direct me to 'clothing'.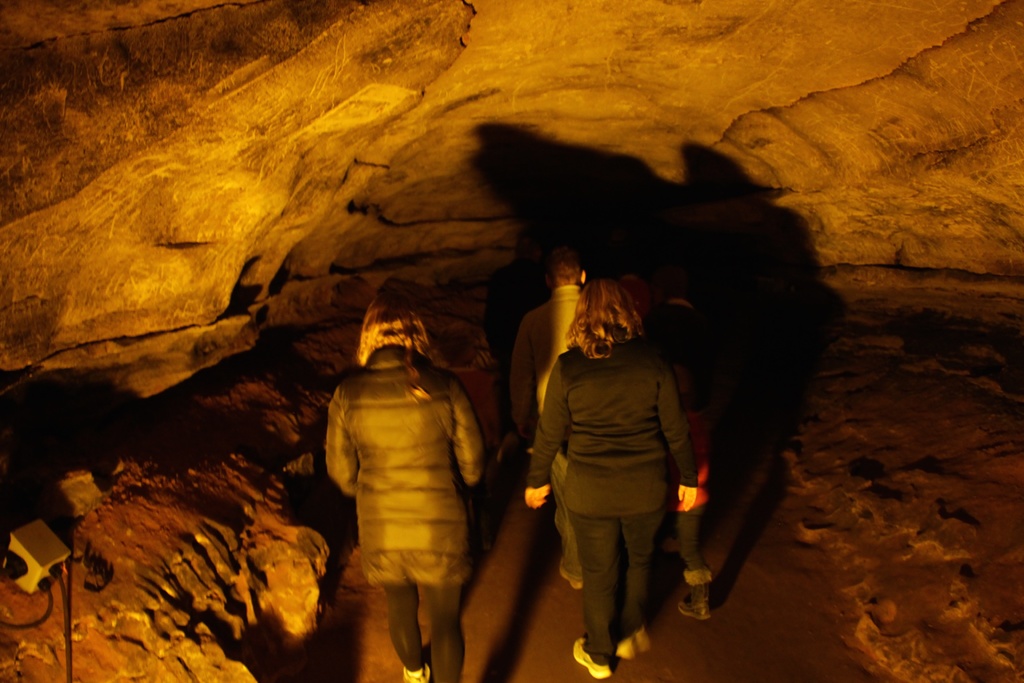
Direction: [left=506, top=281, right=594, bottom=573].
